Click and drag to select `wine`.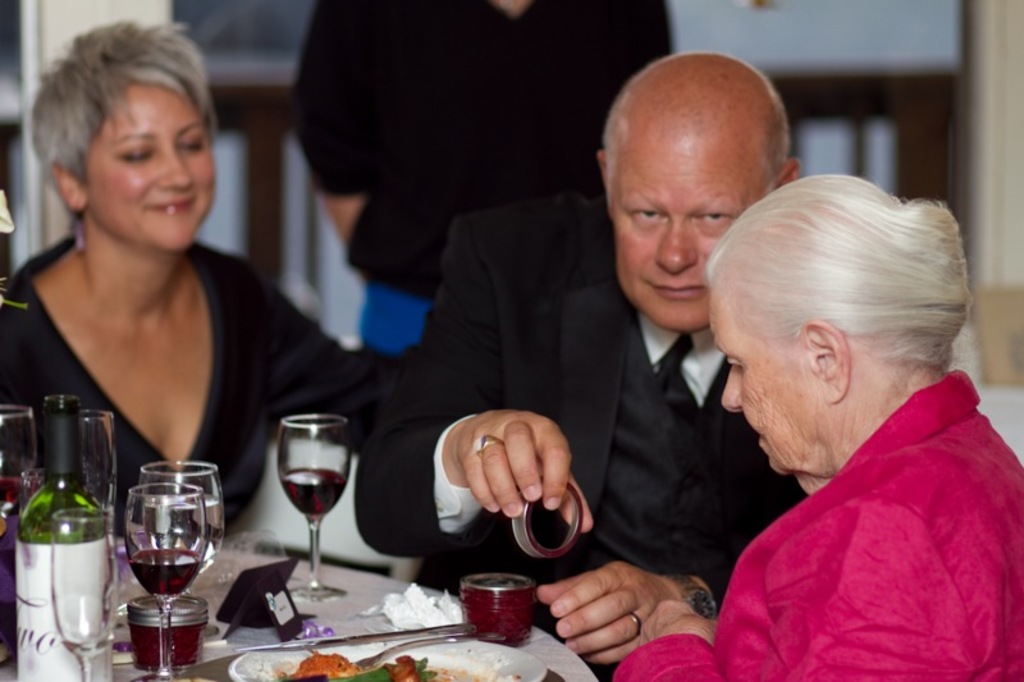
Selection: x1=282, y1=468, x2=343, y2=521.
